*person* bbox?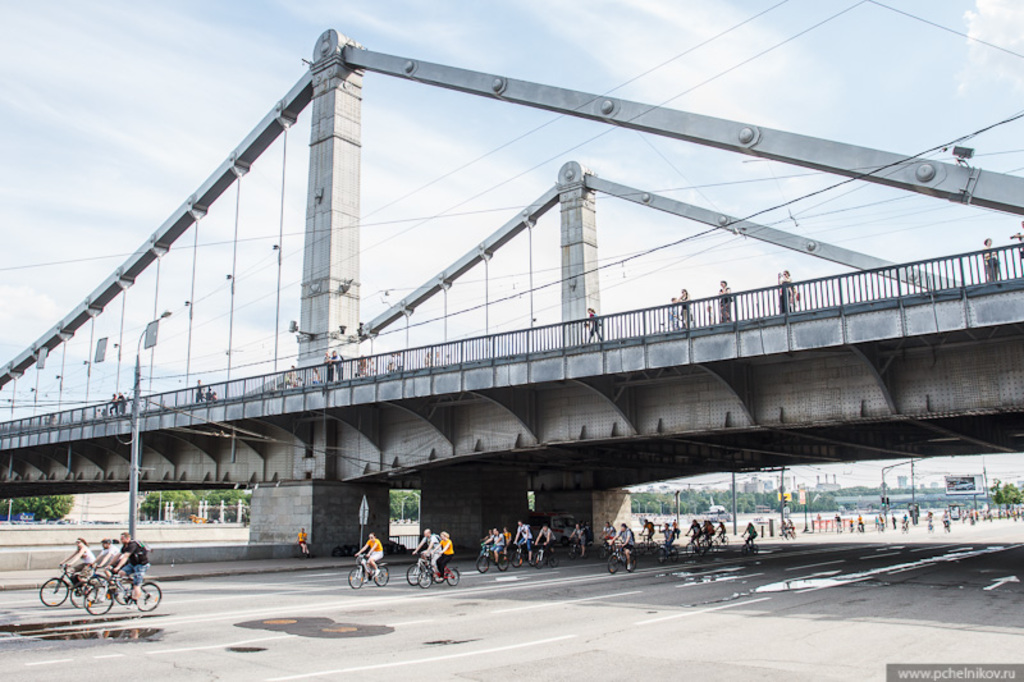
Rect(532, 523, 556, 553)
